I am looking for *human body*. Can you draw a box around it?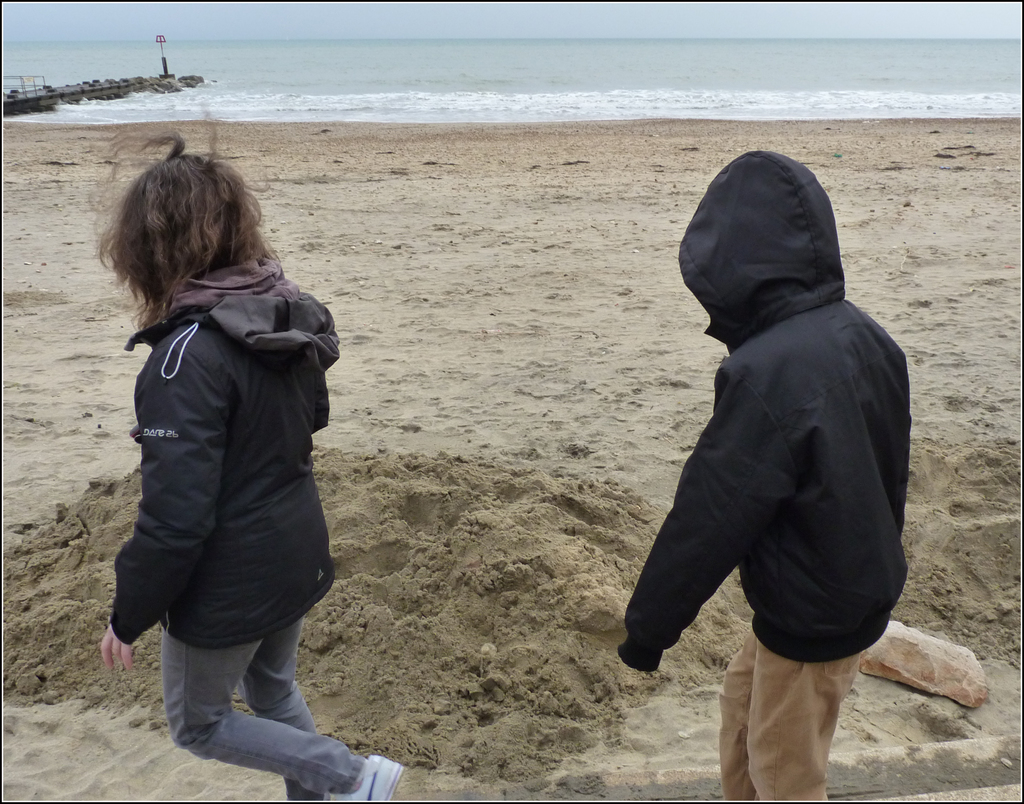
Sure, the bounding box is [634, 185, 926, 769].
